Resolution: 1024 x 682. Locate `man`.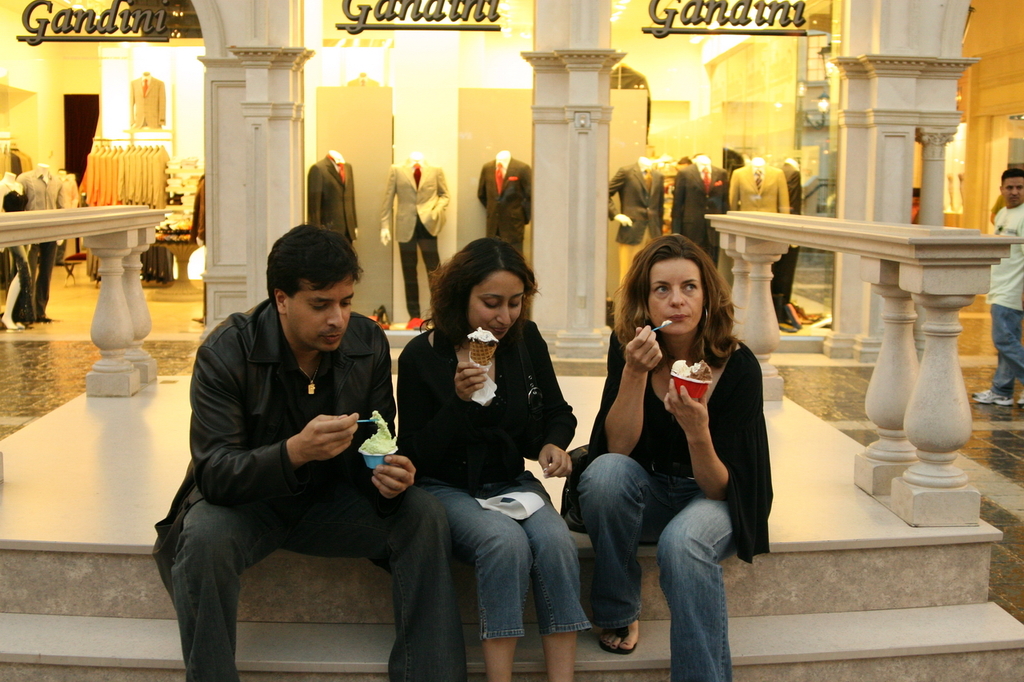
box=[970, 170, 1023, 409].
